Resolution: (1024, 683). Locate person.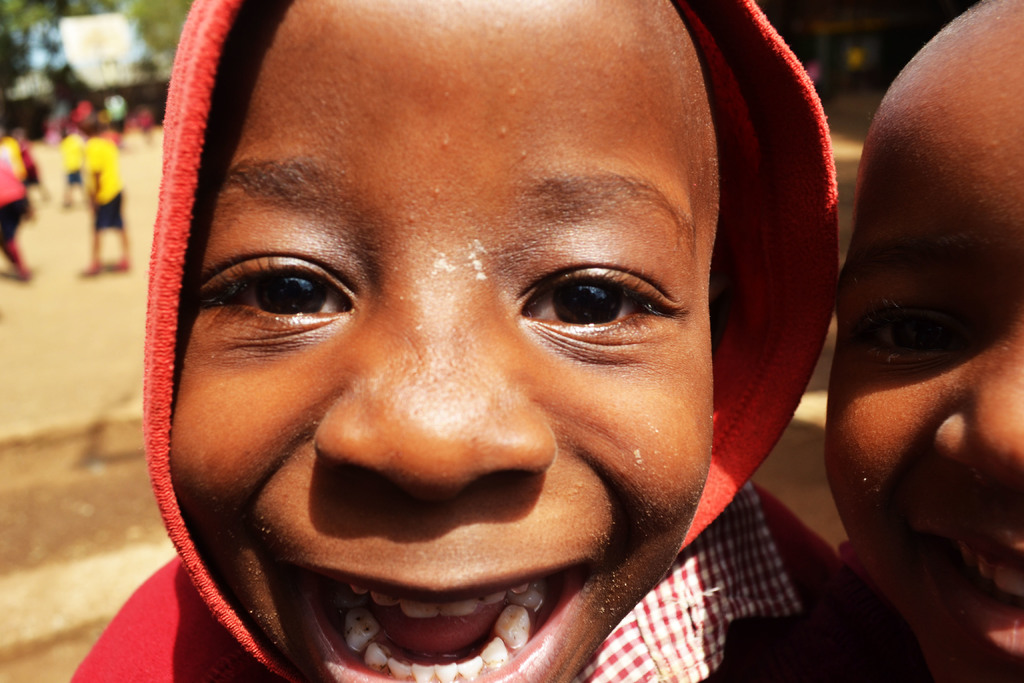
[x1=0, y1=146, x2=36, y2=281].
